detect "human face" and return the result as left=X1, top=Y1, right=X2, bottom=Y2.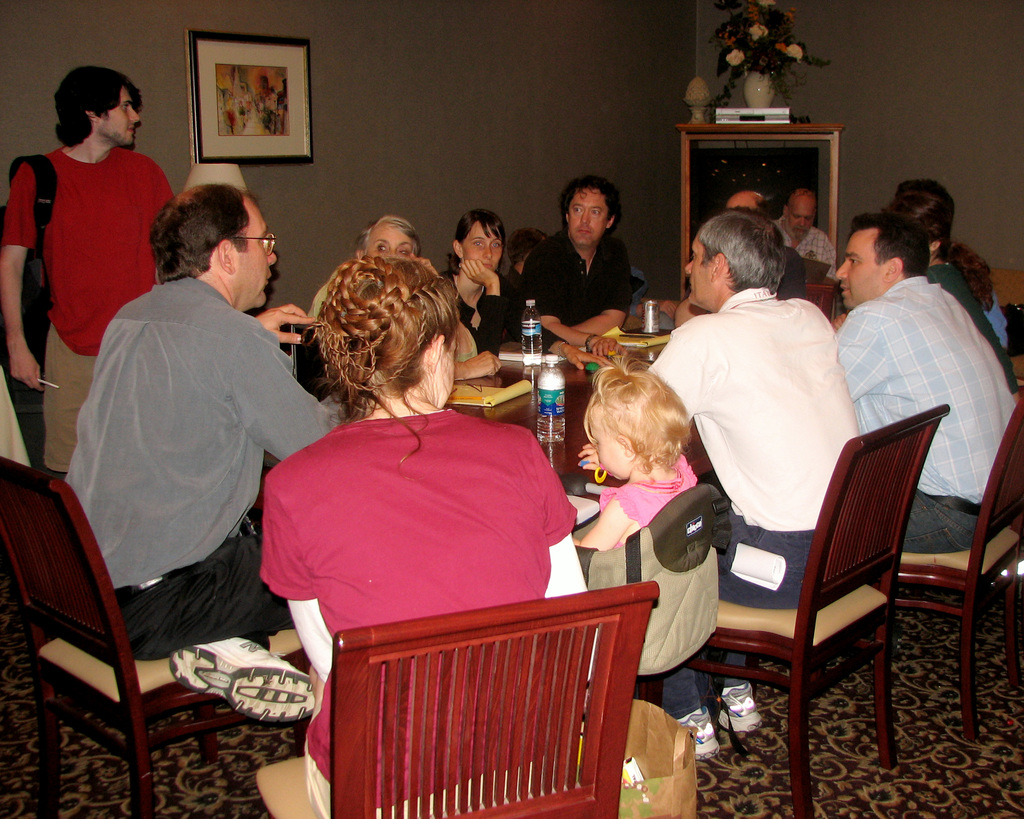
left=836, top=228, right=885, bottom=309.
